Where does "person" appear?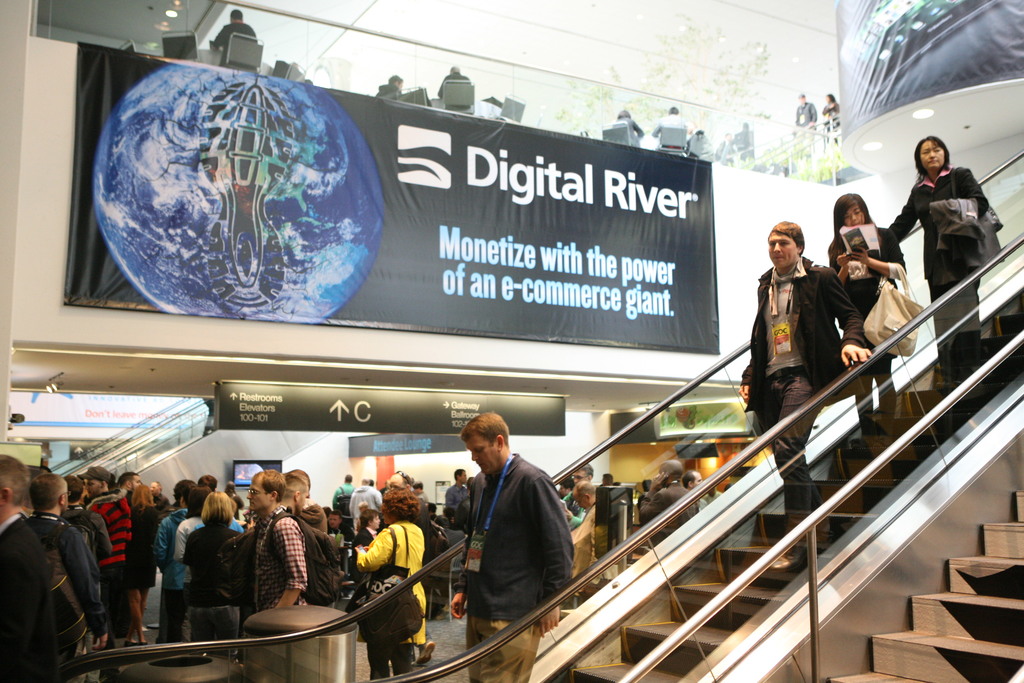
Appears at left=450, top=408, right=568, bottom=681.
